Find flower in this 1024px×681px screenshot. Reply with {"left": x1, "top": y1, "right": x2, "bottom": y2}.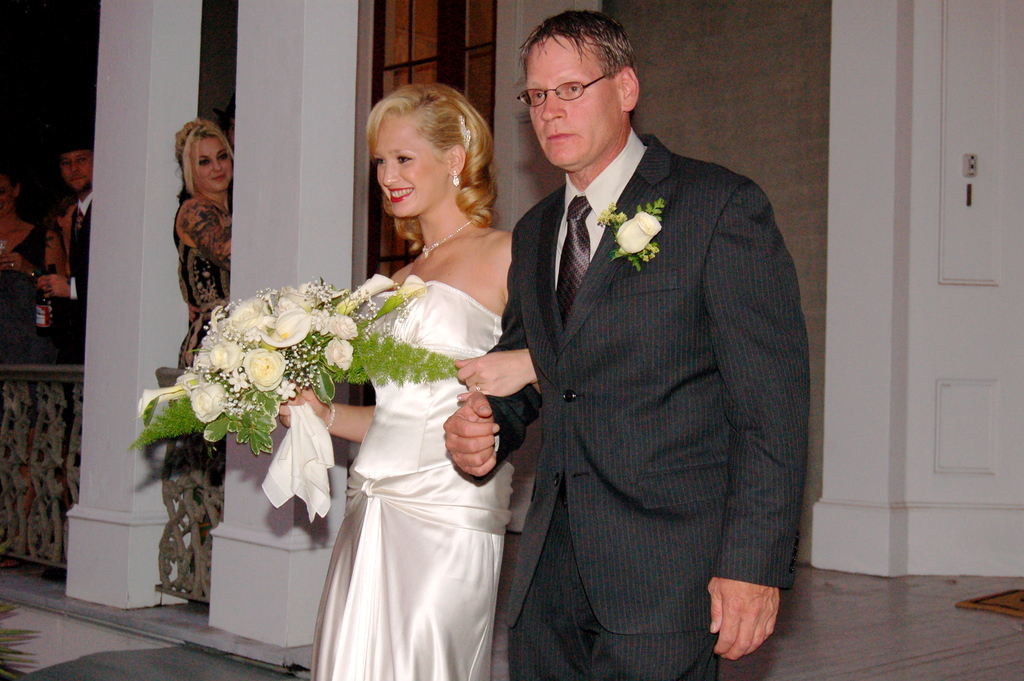
{"left": 616, "top": 212, "right": 659, "bottom": 254}.
